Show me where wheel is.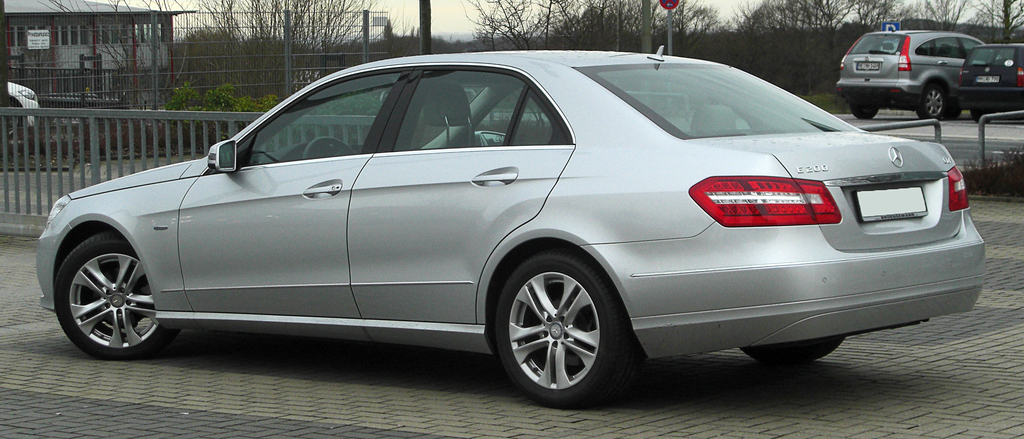
wheel is at x1=973 y1=109 x2=992 y2=125.
